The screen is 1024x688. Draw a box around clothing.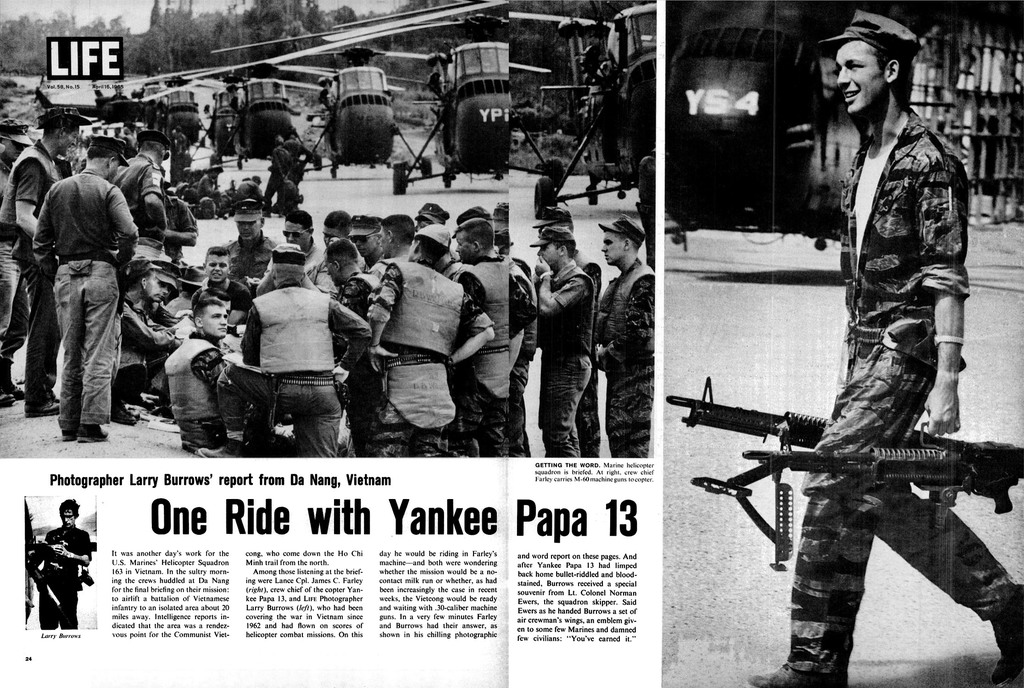
<box>371,255,488,436</box>.
